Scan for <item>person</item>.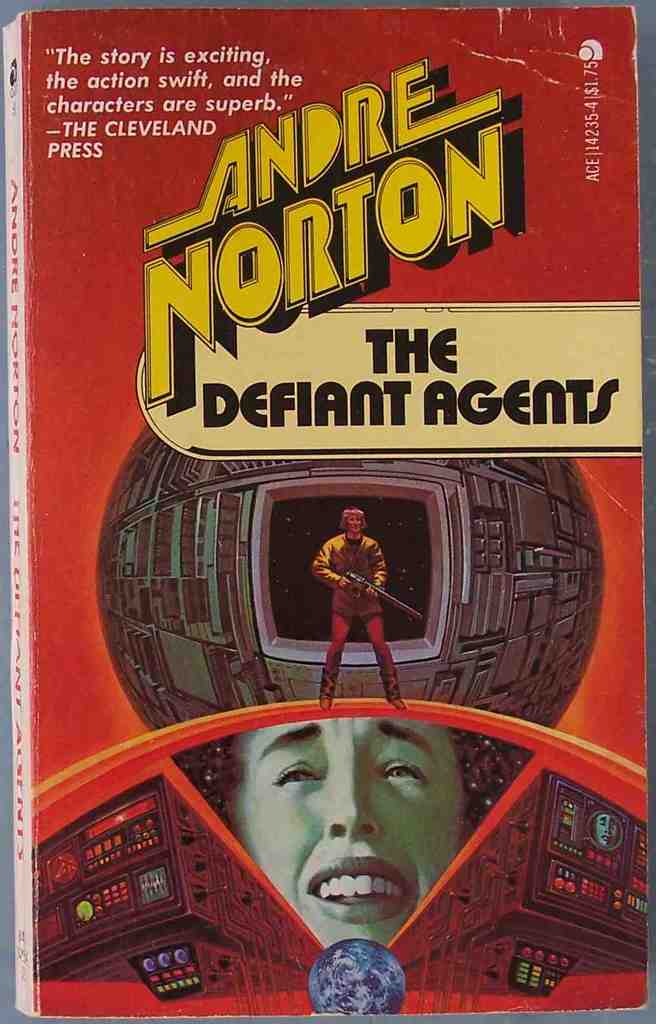
Scan result: bbox=(219, 714, 462, 965).
